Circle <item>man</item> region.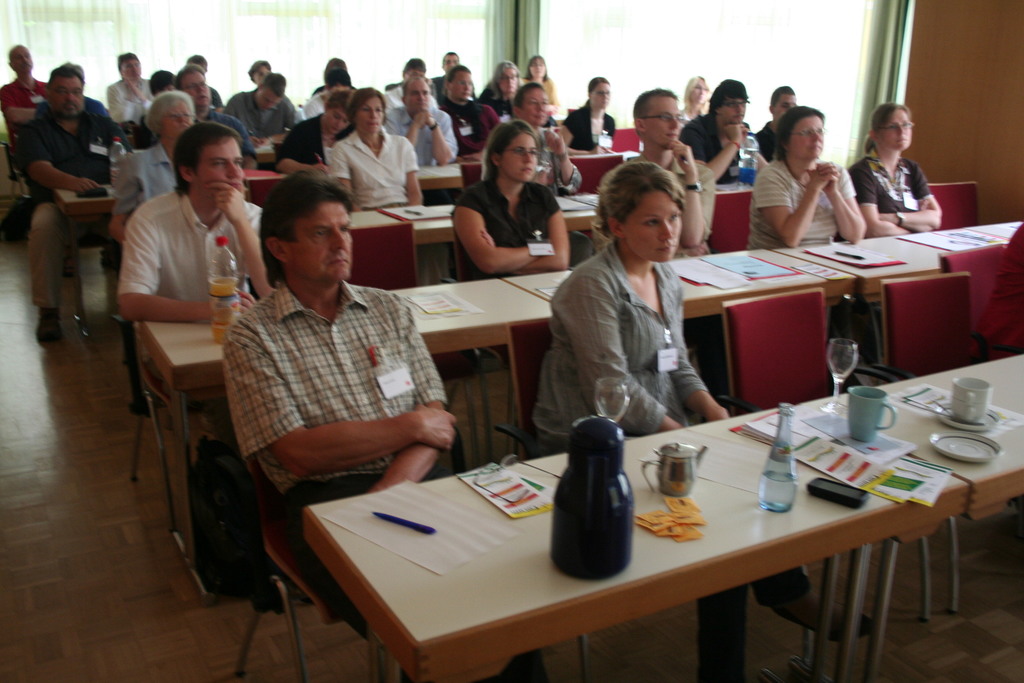
Region: 387,72,459,164.
